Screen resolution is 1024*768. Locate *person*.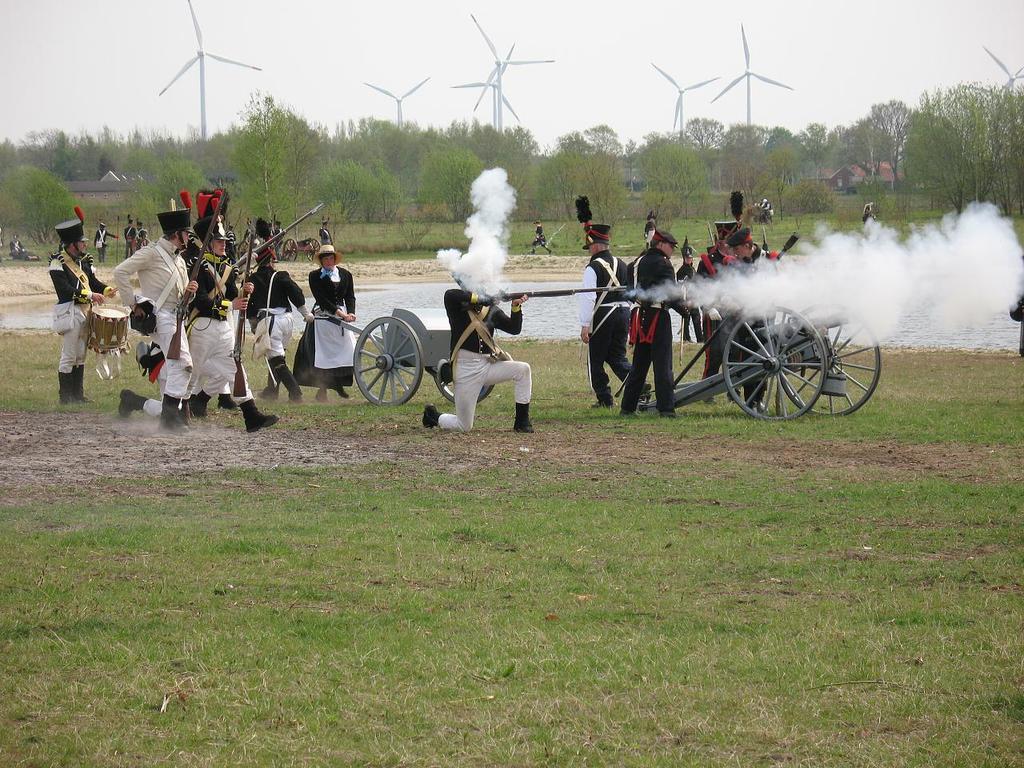
region(113, 214, 206, 412).
